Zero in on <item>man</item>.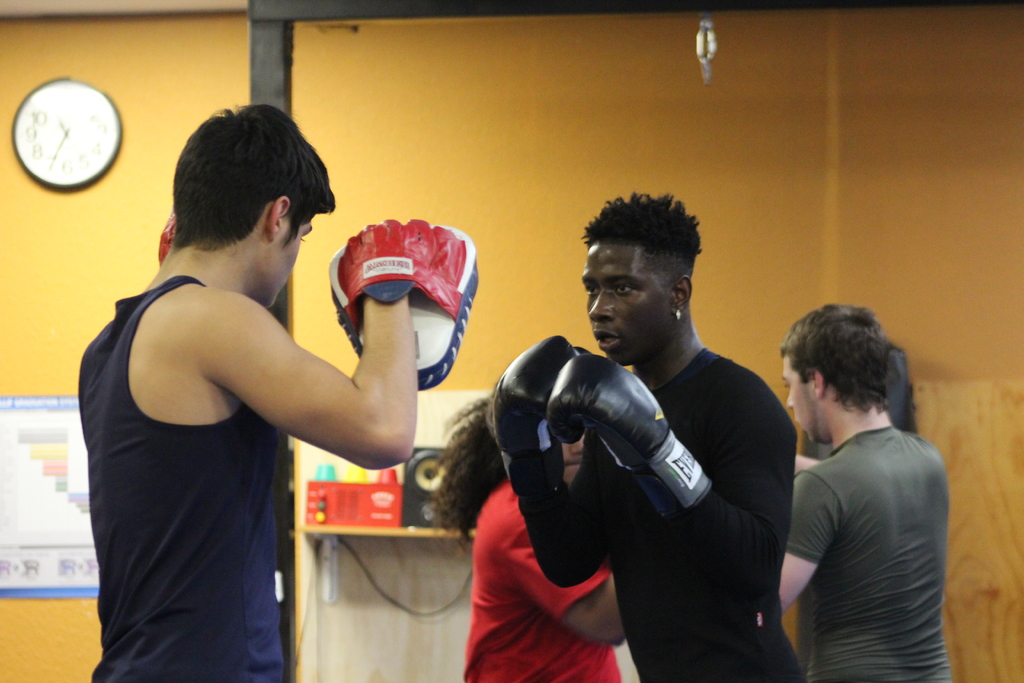
Zeroed in: {"left": 492, "top": 193, "right": 798, "bottom": 682}.
